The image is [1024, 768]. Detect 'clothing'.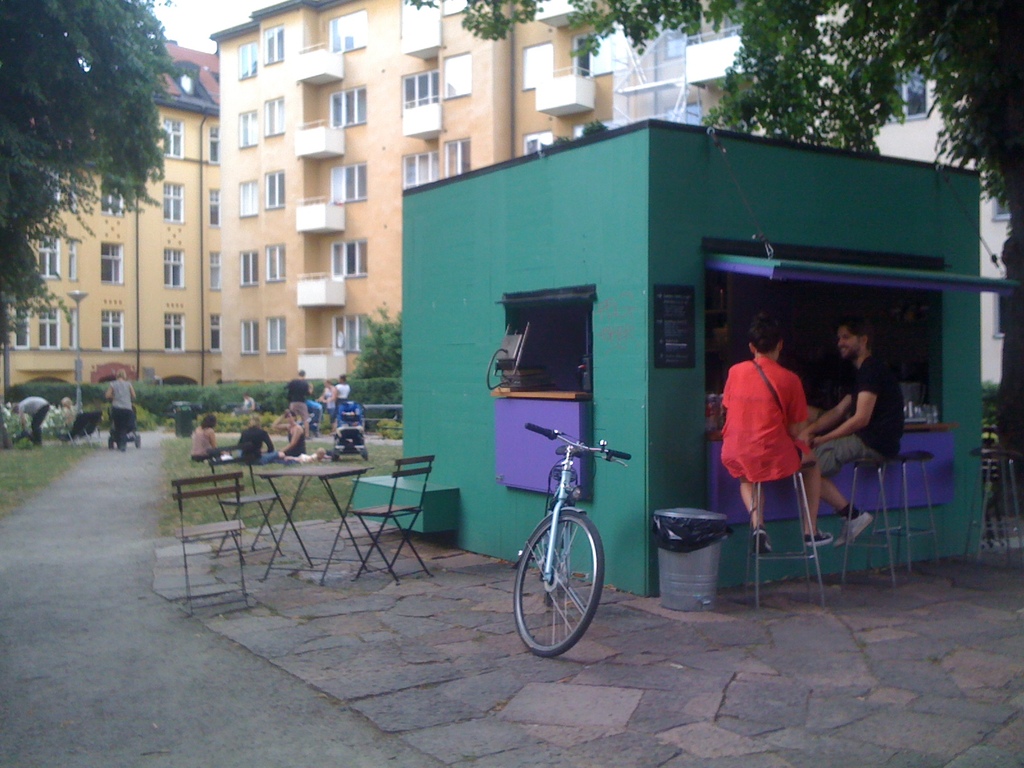
Detection: select_region(728, 342, 809, 520).
